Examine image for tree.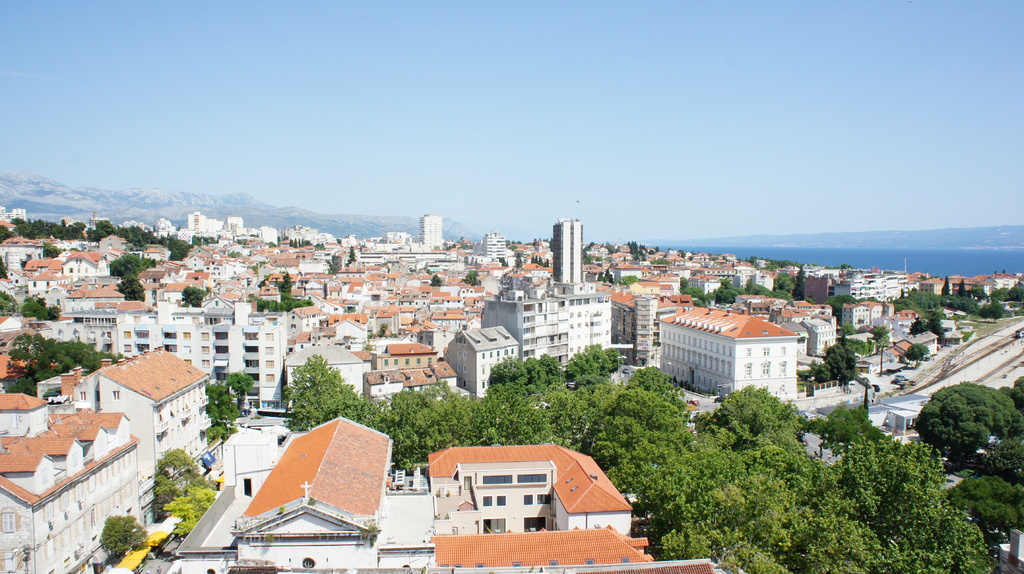
Examination result: box(224, 367, 245, 402).
